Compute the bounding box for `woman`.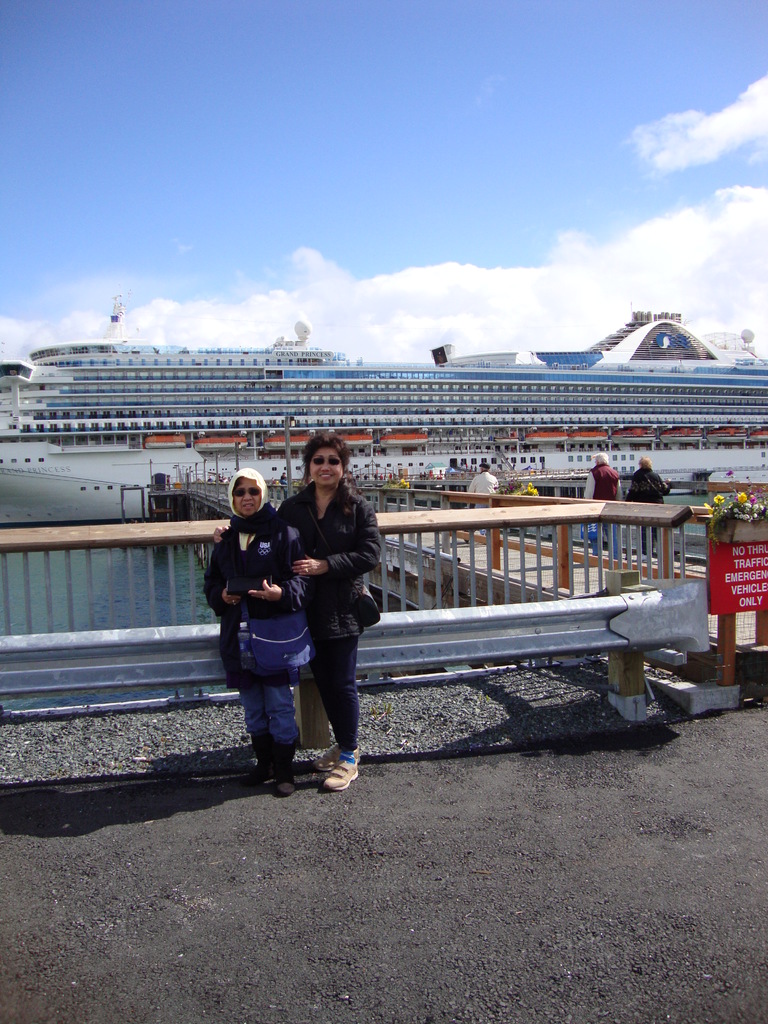
x1=198 y1=466 x2=314 y2=798.
